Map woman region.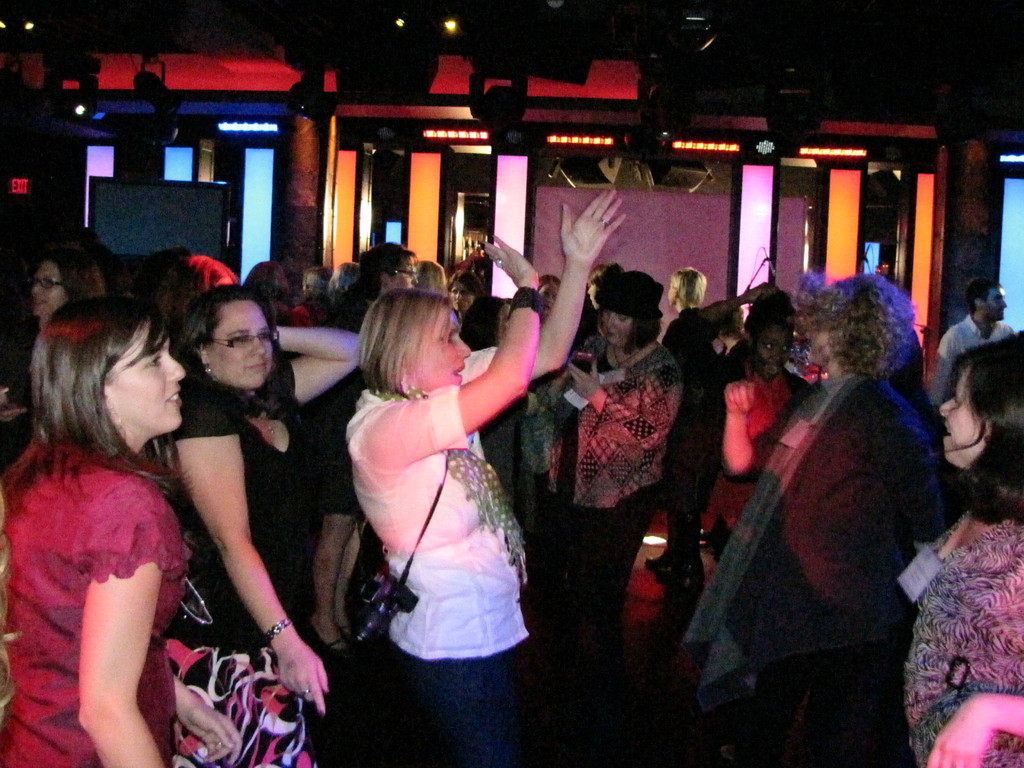
Mapped to Rect(729, 294, 810, 698).
